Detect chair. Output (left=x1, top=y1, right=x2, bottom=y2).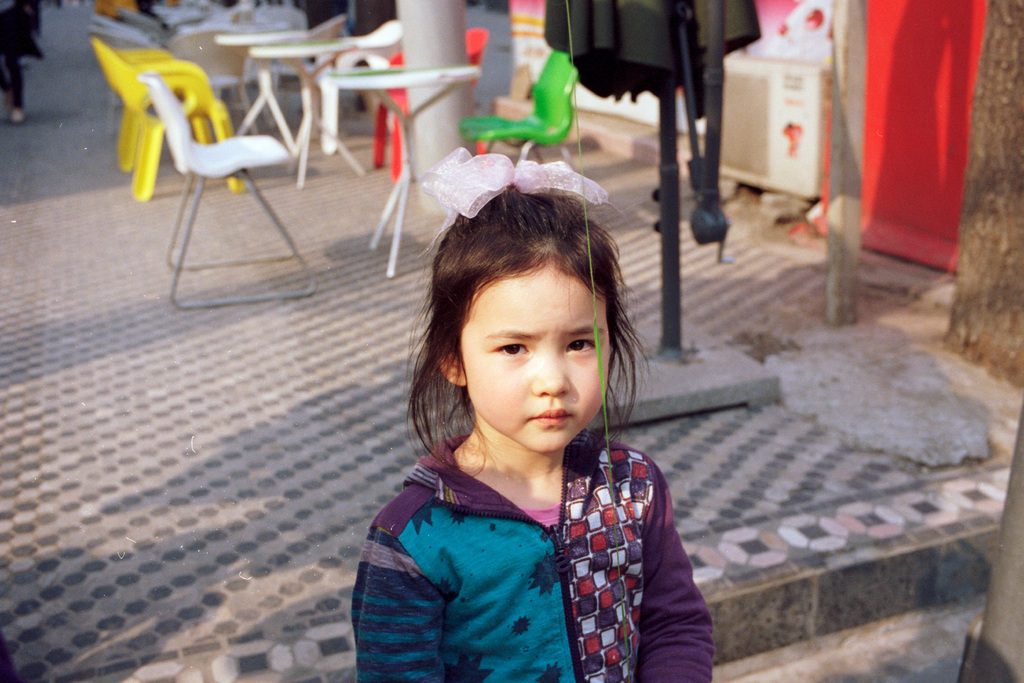
(left=257, top=17, right=346, bottom=115).
